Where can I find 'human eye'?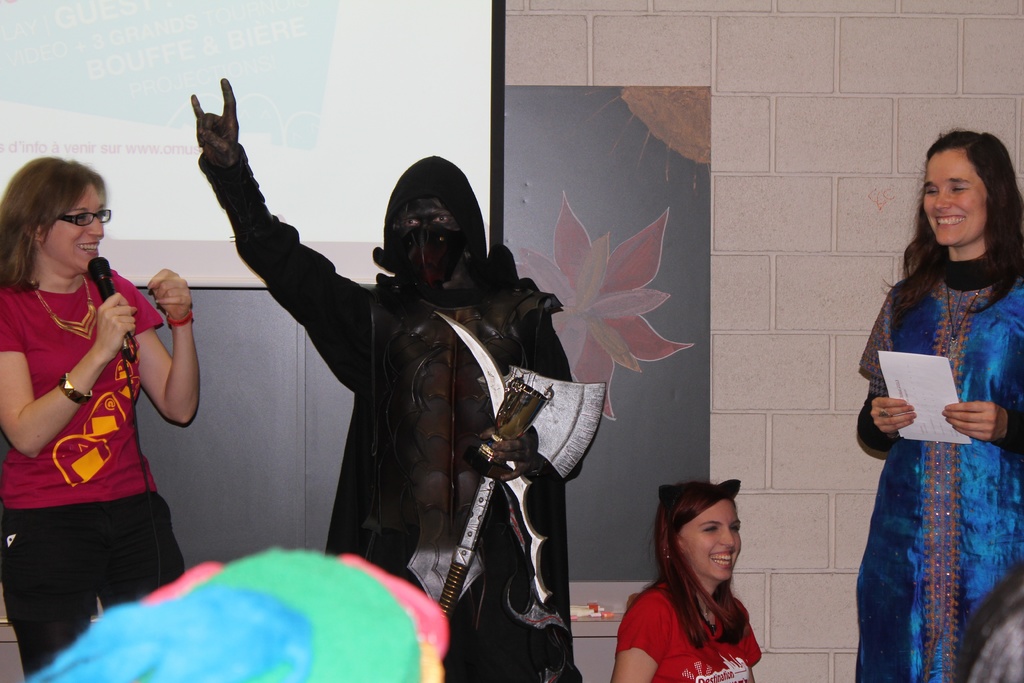
You can find it at [401,218,421,226].
